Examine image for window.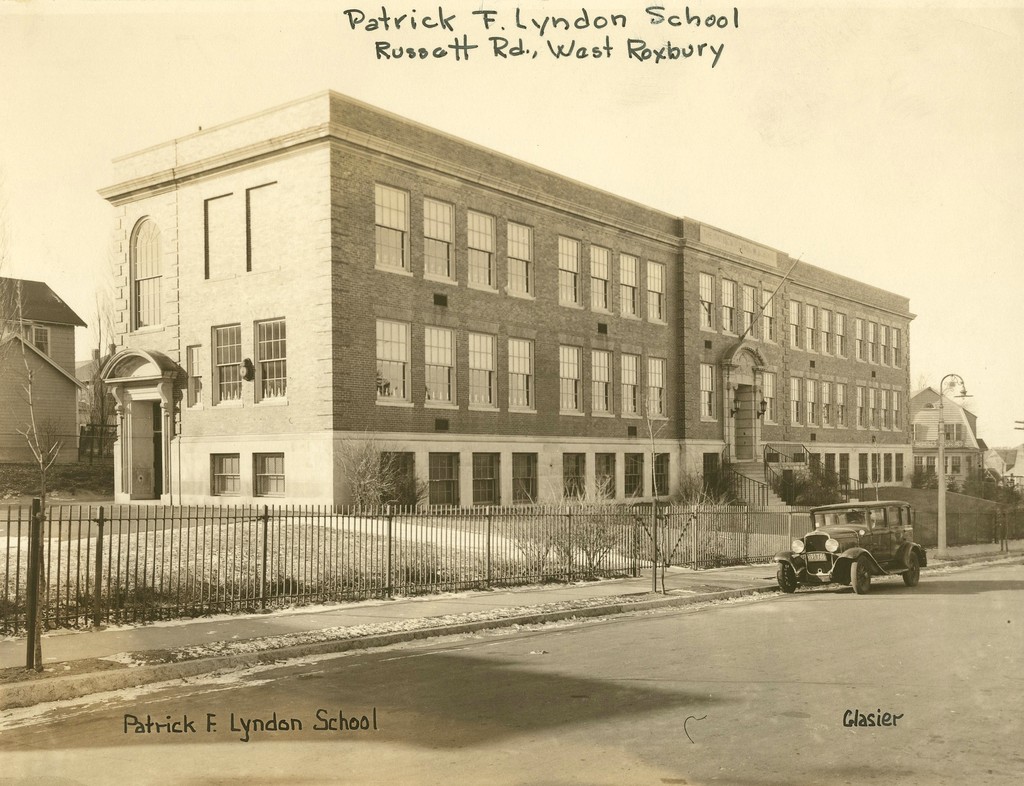
Examination result: <box>431,314,465,402</box>.
